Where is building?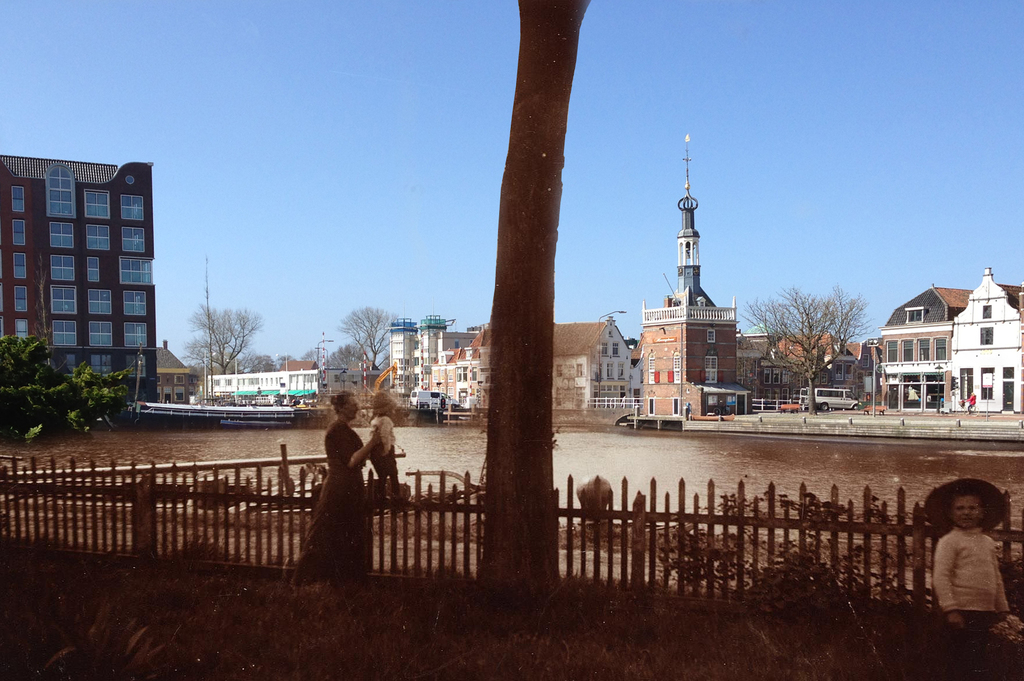
bbox=(159, 340, 198, 405).
